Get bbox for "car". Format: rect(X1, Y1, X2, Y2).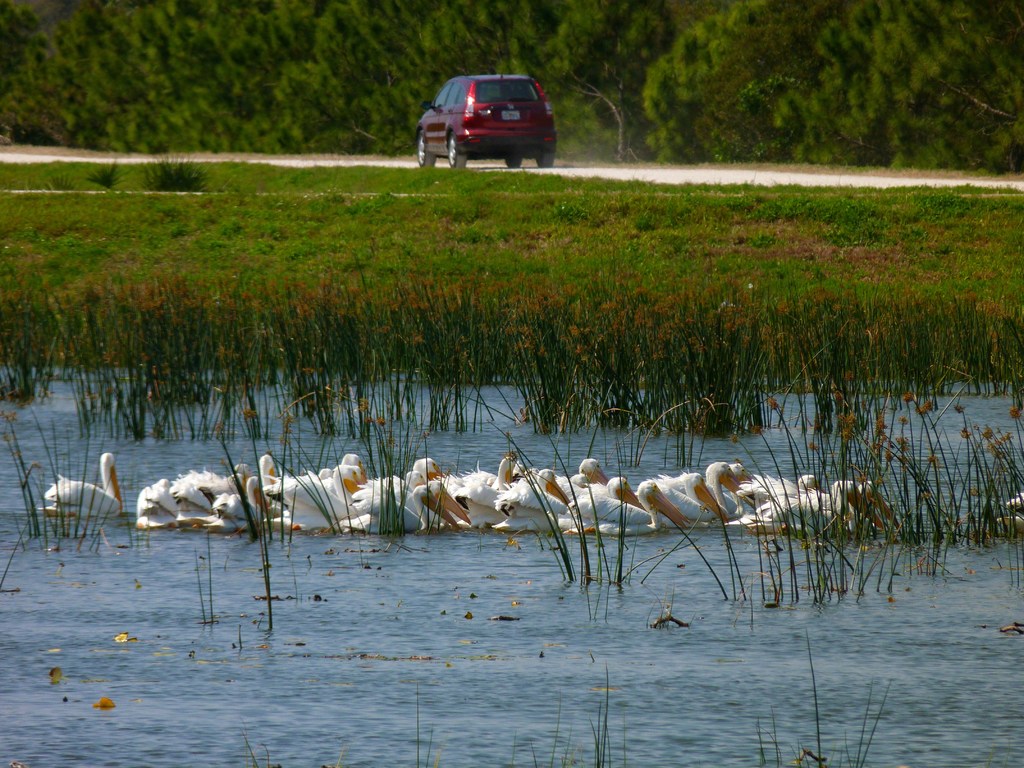
rect(418, 73, 563, 177).
